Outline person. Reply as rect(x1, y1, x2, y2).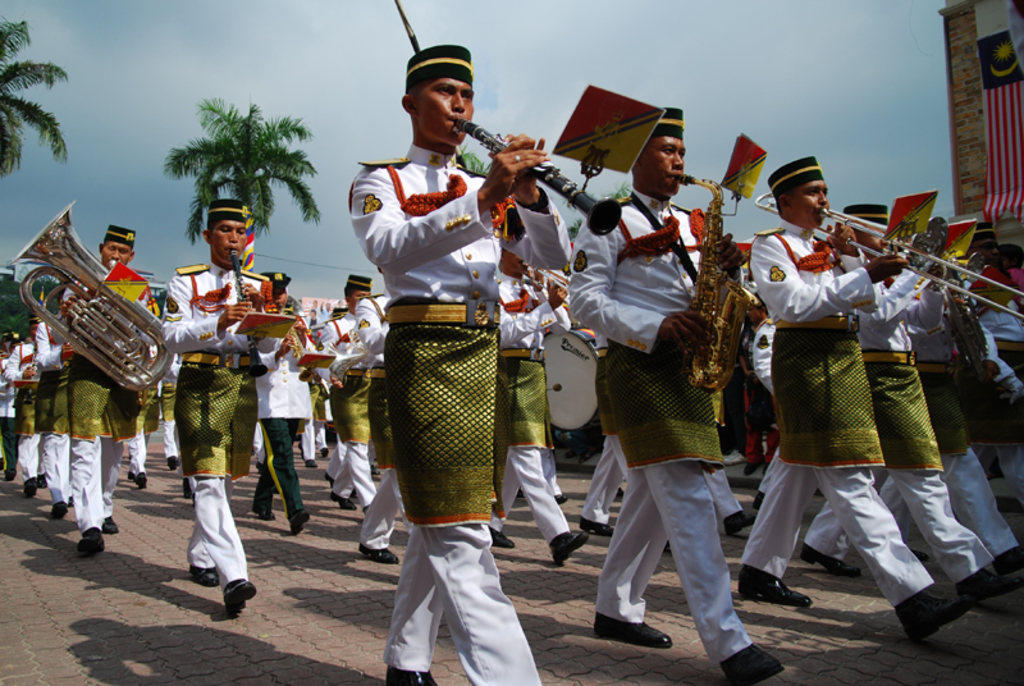
rect(23, 207, 145, 558).
